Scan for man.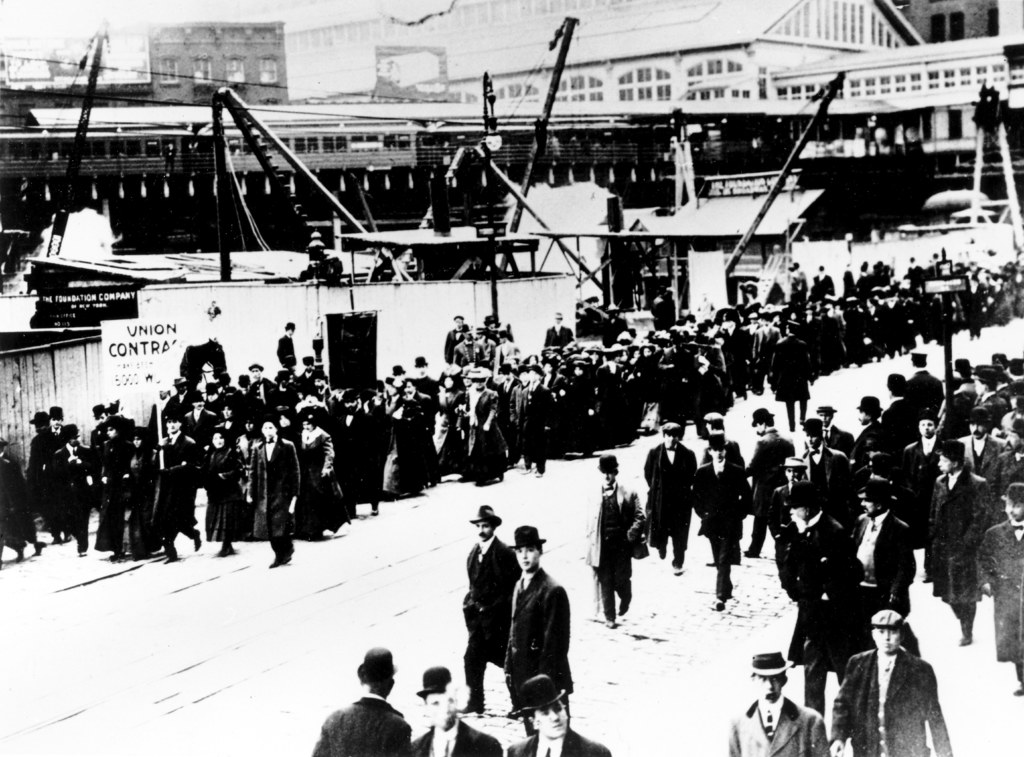
Scan result: (x1=581, y1=451, x2=650, y2=626).
